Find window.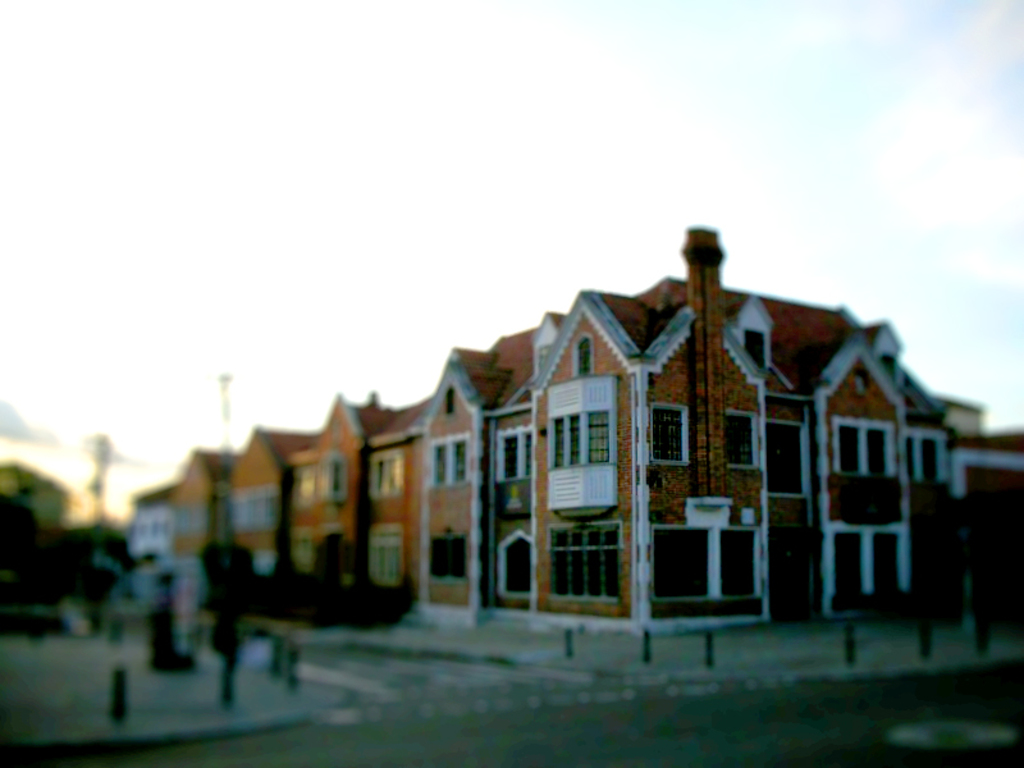
909:429:945:483.
